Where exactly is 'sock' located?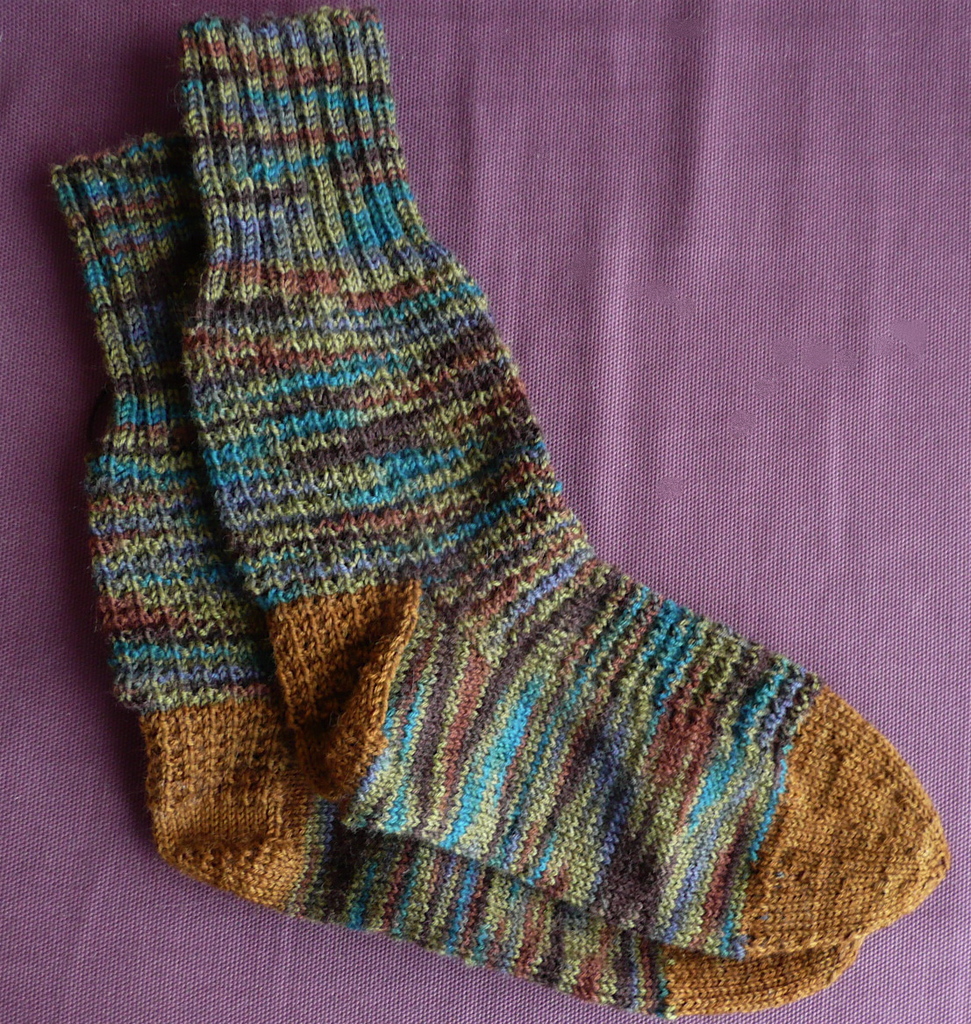
Its bounding box is (44,132,866,1018).
